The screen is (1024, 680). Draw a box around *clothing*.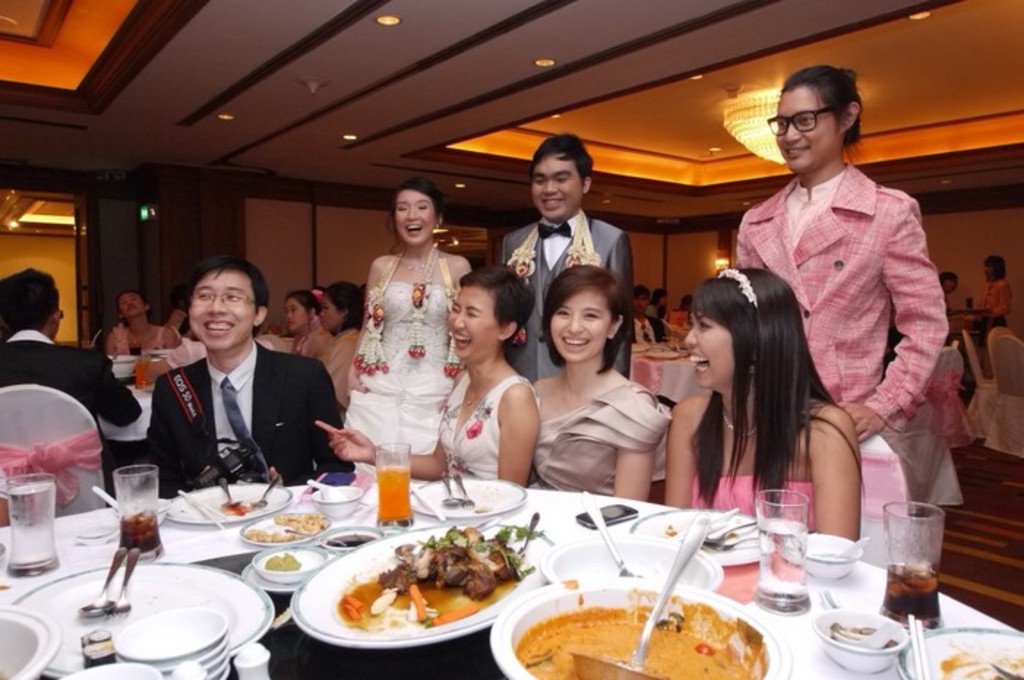
[left=695, top=436, right=813, bottom=521].
